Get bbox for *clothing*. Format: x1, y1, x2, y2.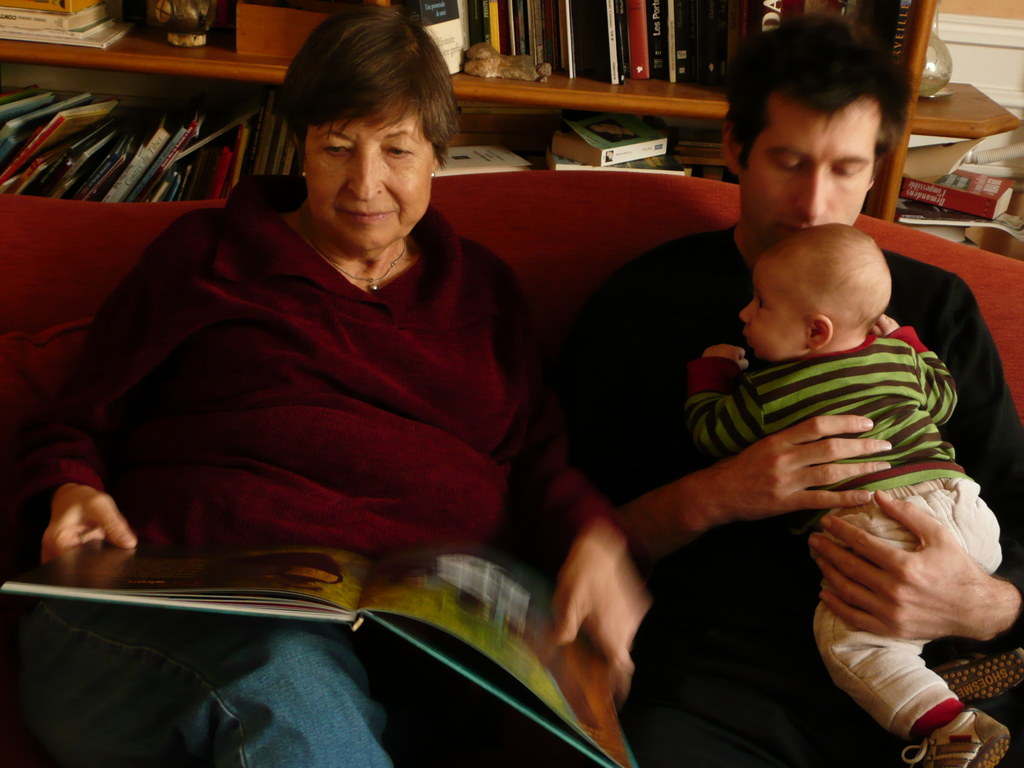
68, 129, 612, 632.
